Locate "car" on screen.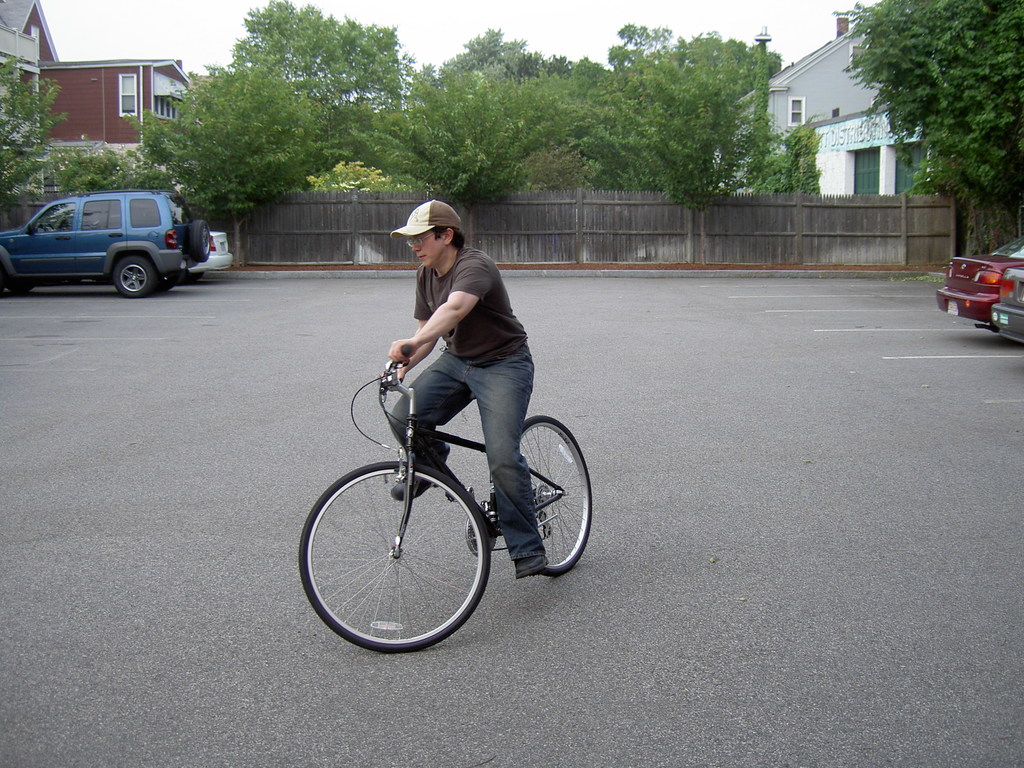
On screen at Rect(185, 224, 236, 278).
